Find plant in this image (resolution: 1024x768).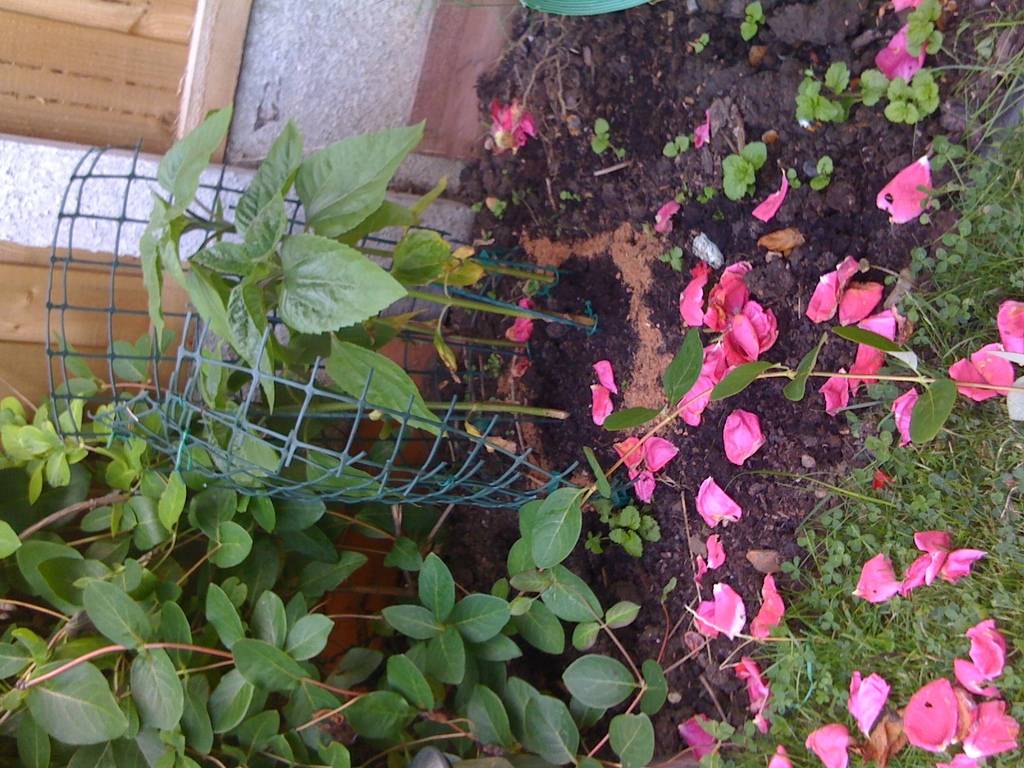
crop(898, 0, 950, 58).
